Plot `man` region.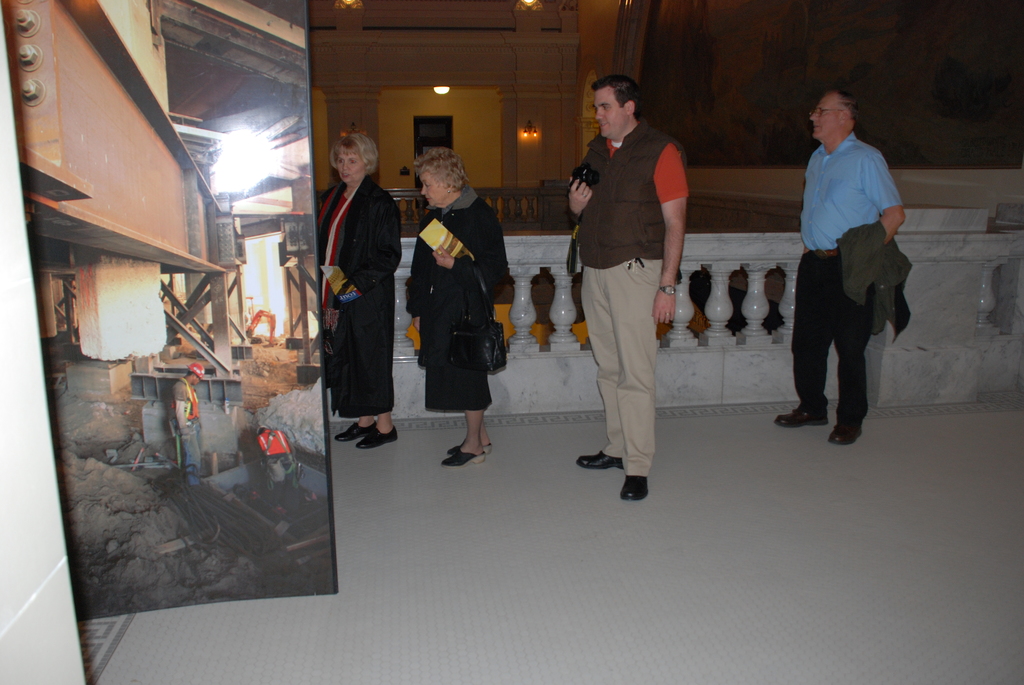
Plotted at locate(170, 363, 205, 485).
